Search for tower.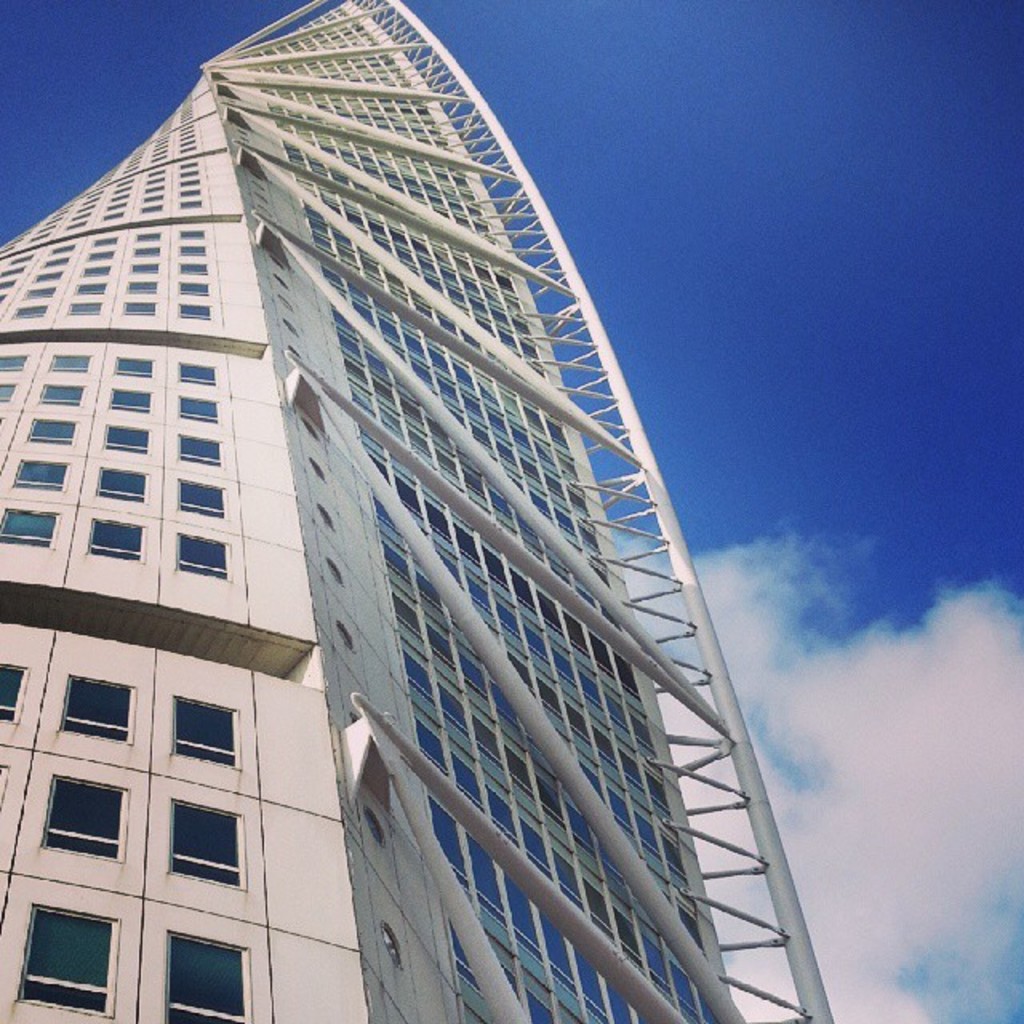
Found at select_region(0, 0, 834, 1022).
